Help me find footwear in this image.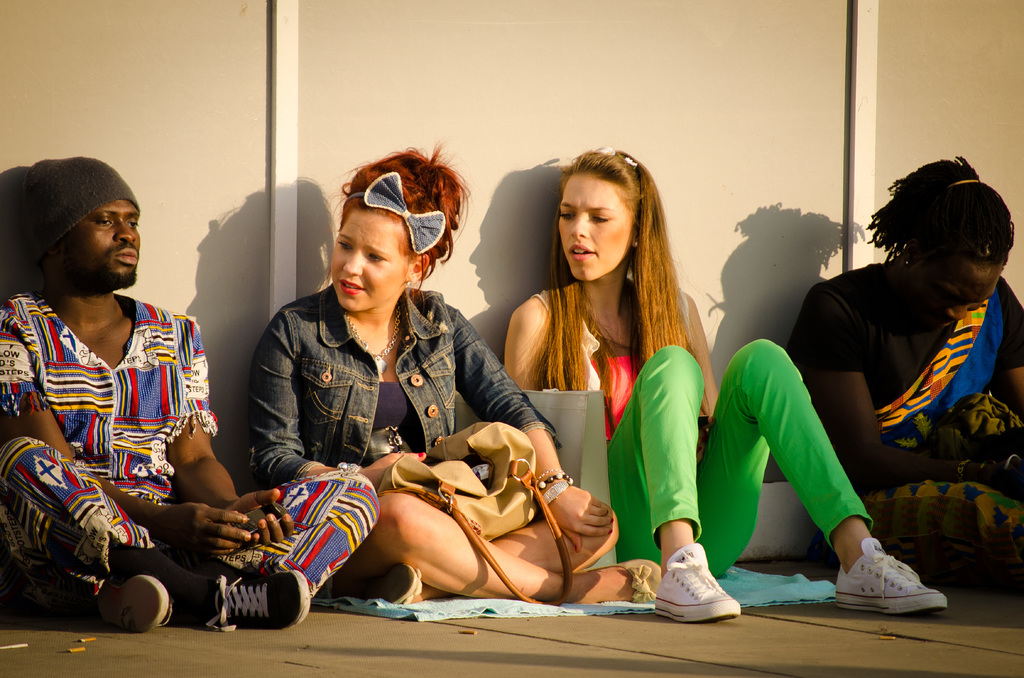
Found it: region(95, 572, 178, 633).
